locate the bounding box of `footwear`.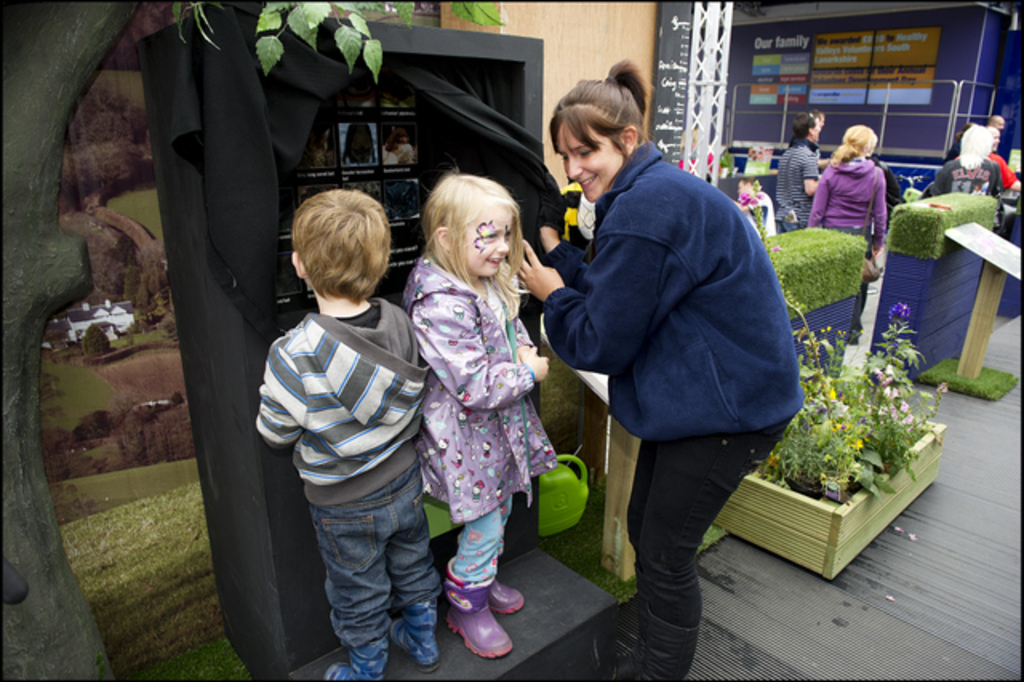
Bounding box: bbox=[392, 605, 442, 672].
